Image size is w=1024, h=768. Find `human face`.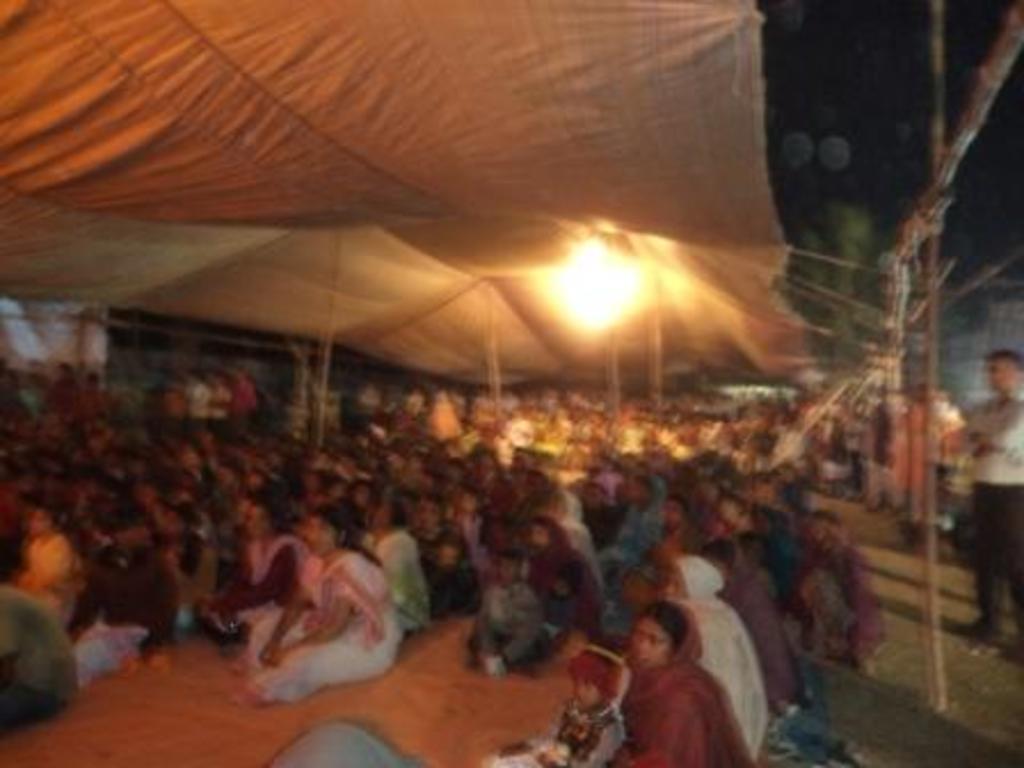
box(990, 354, 1022, 391).
